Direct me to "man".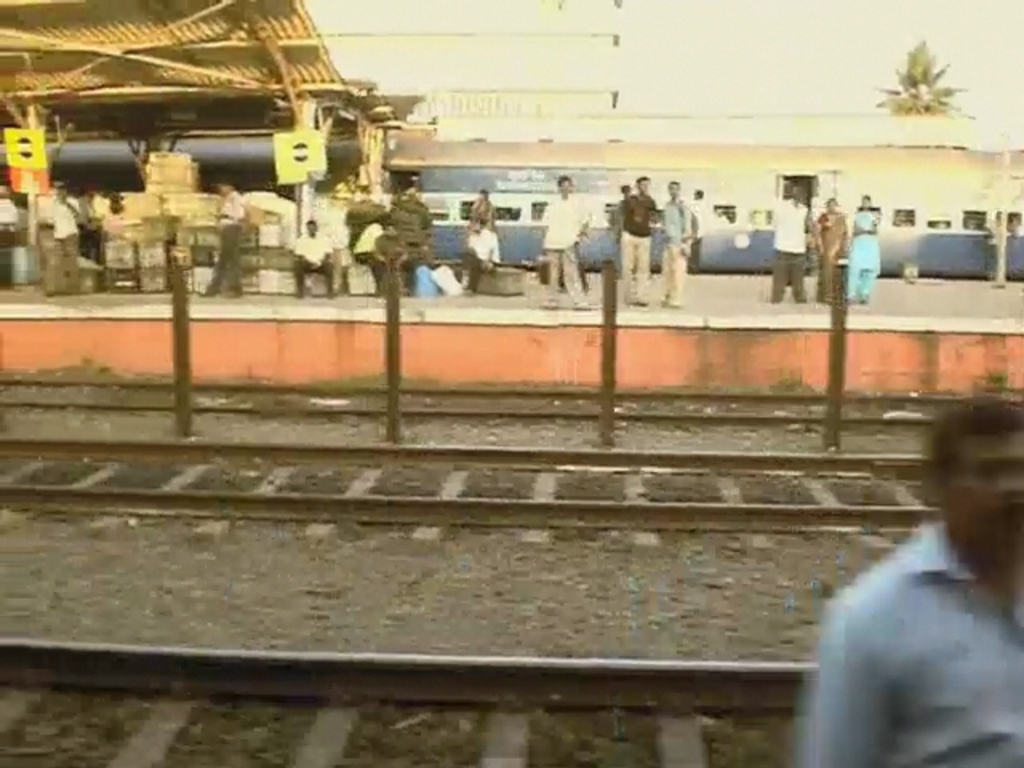
Direction: bbox=[651, 171, 690, 320].
